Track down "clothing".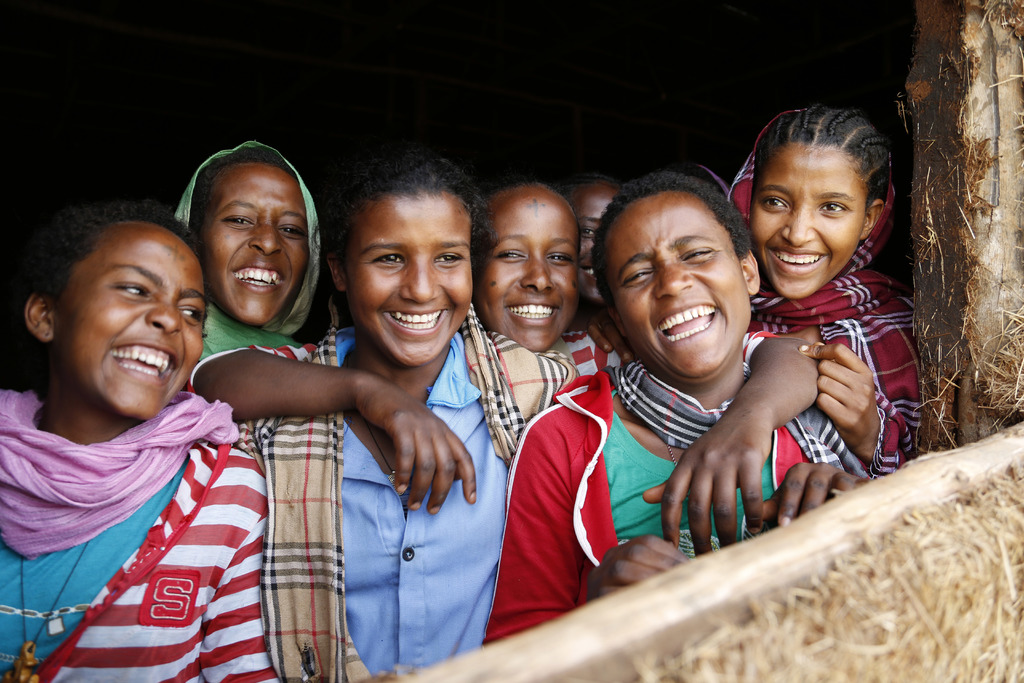
Tracked to [735,105,924,457].
